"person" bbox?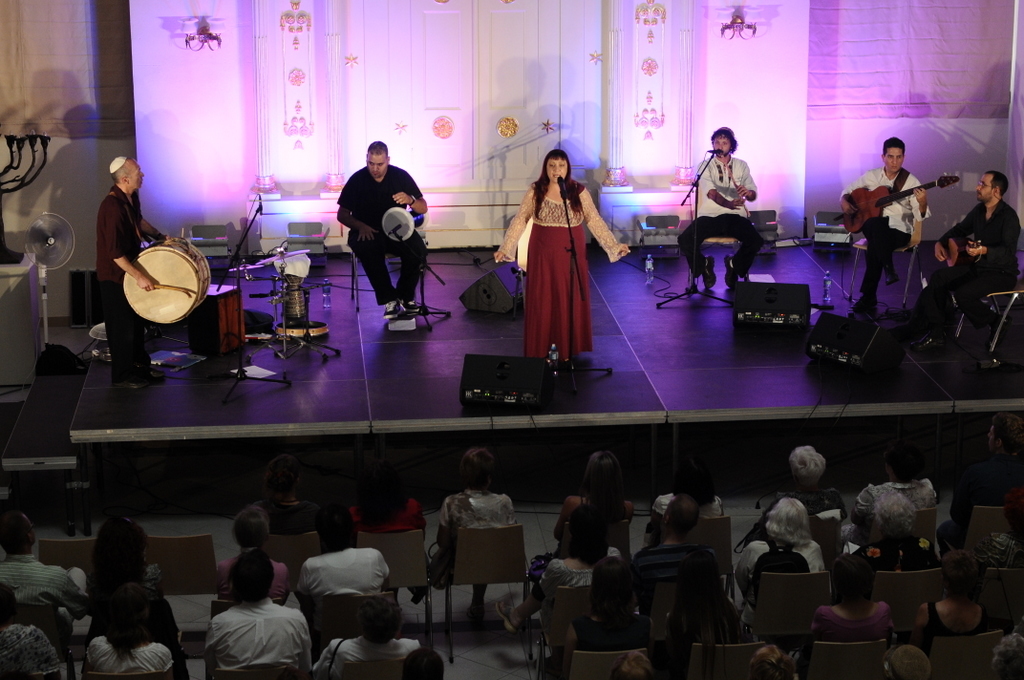
rect(203, 544, 308, 679)
